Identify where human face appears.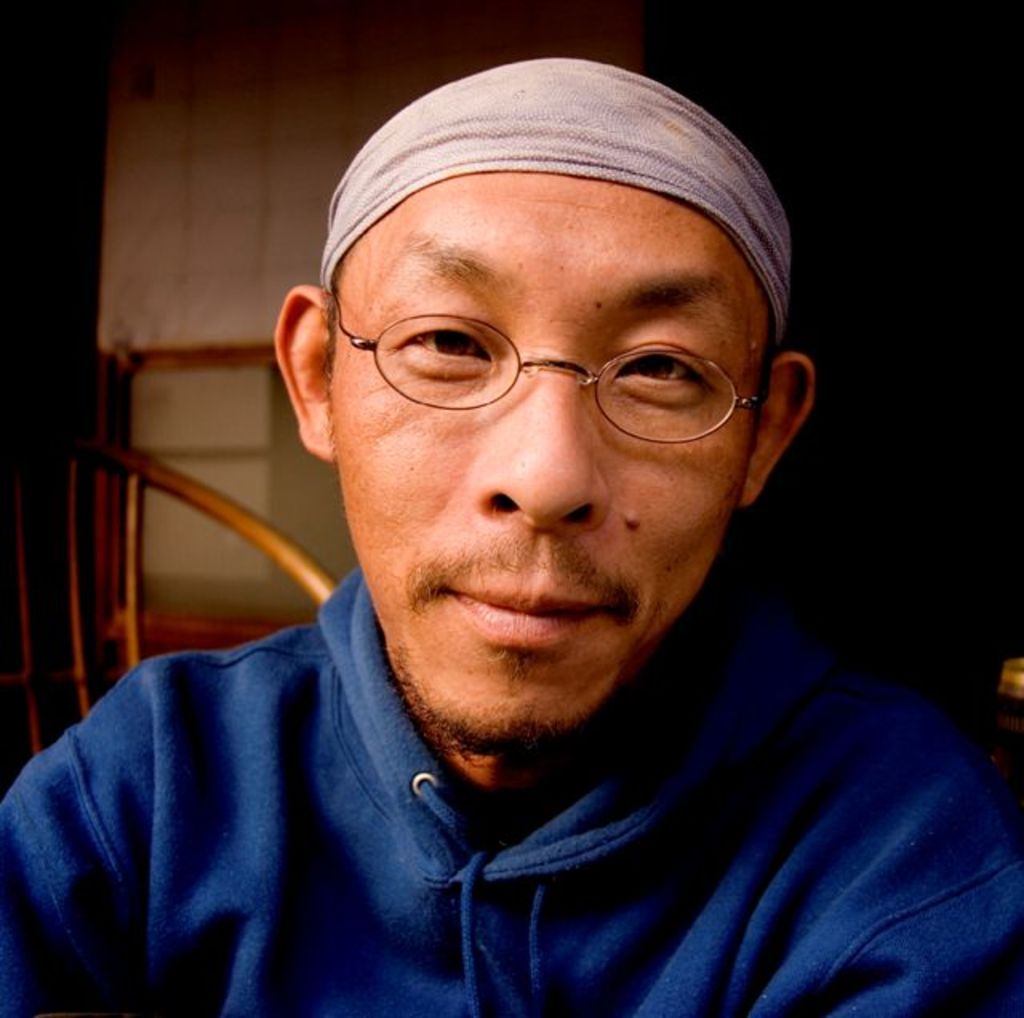
Appears at (322,170,760,751).
